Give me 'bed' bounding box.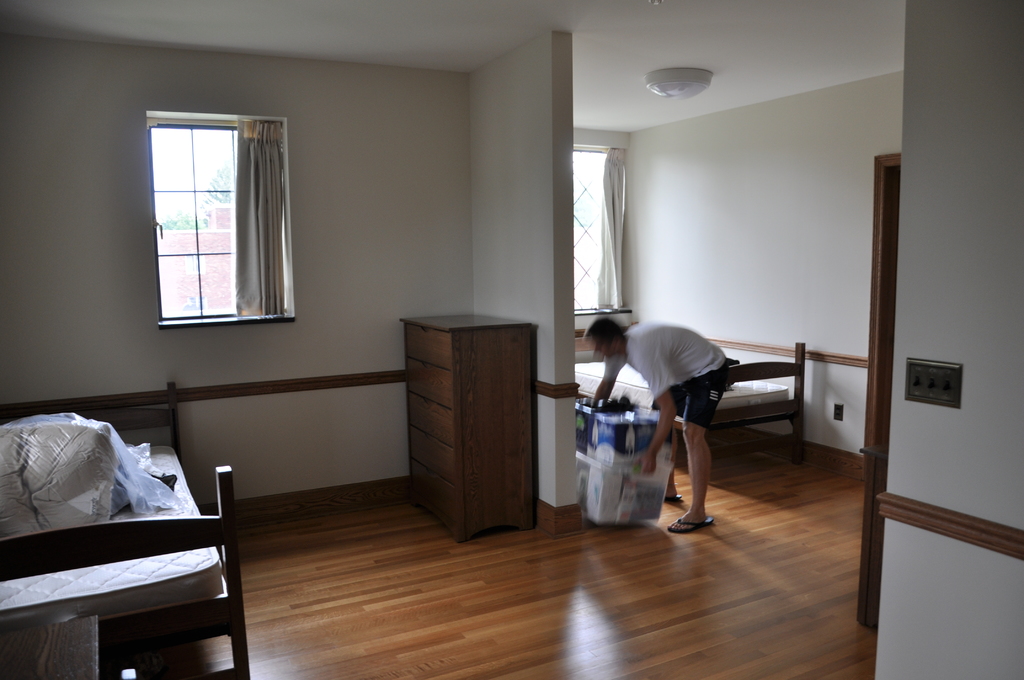
<box>0,395,270,677</box>.
